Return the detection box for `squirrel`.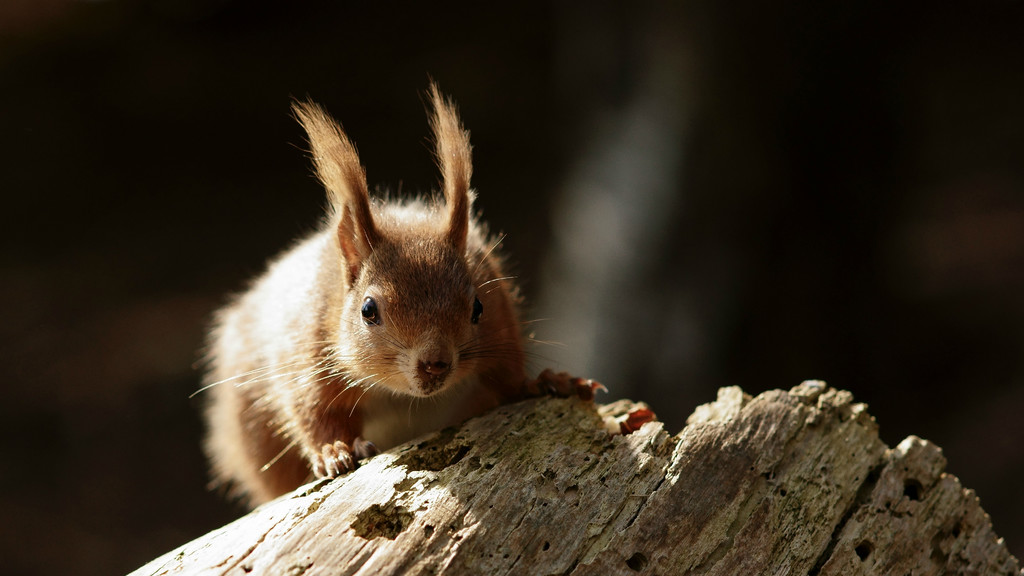
190/72/604/511.
